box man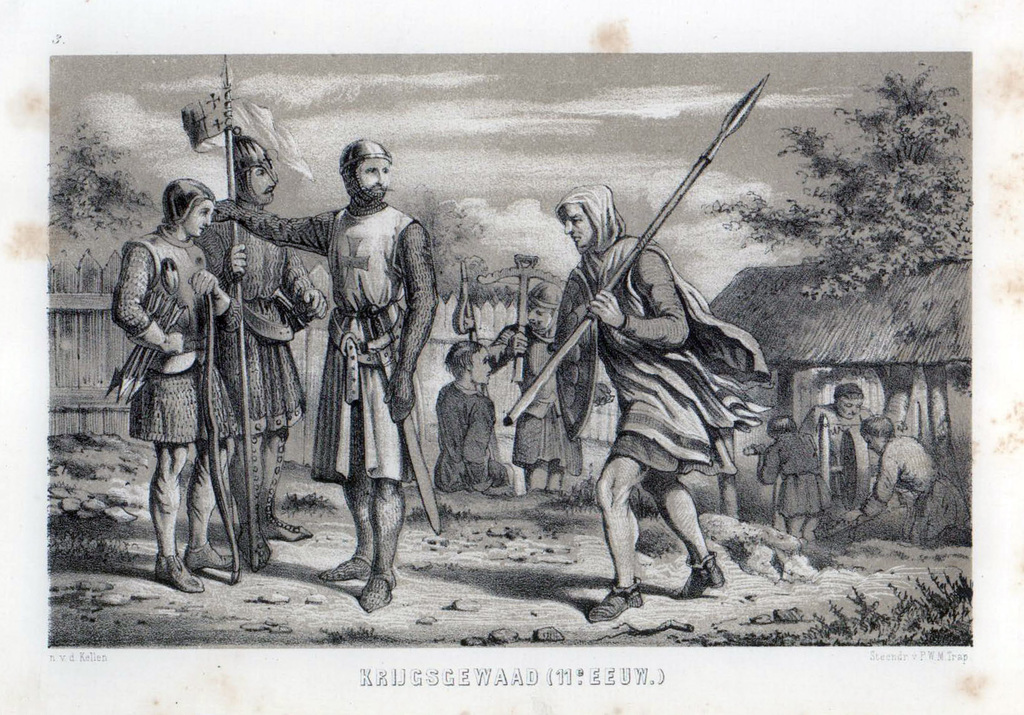
{"left": 104, "top": 165, "right": 249, "bottom": 604}
